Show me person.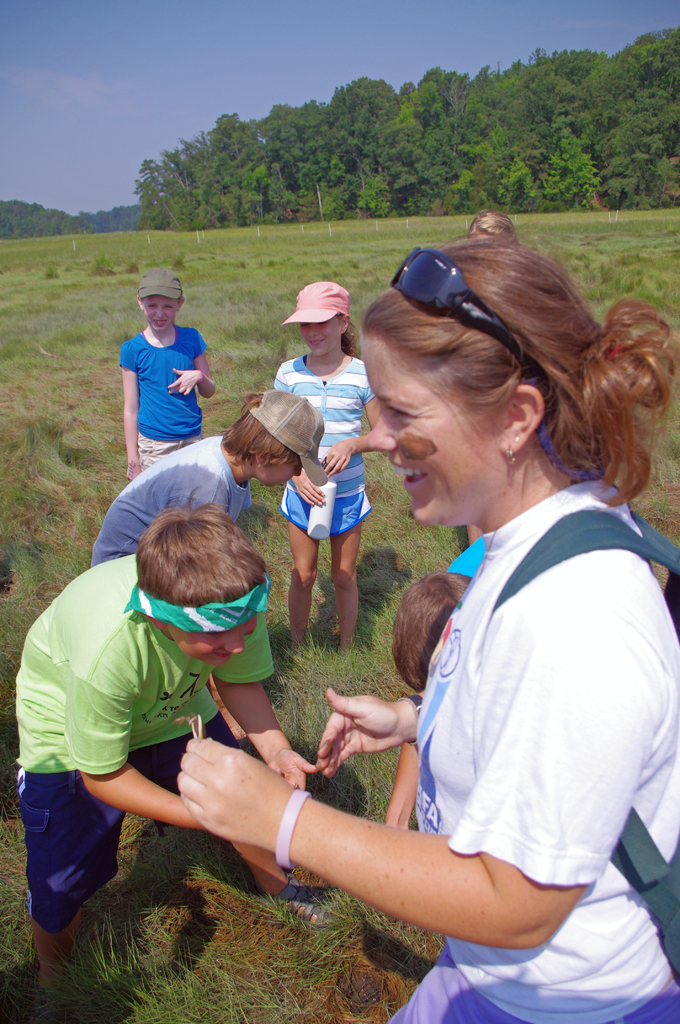
person is here: 33,488,305,970.
